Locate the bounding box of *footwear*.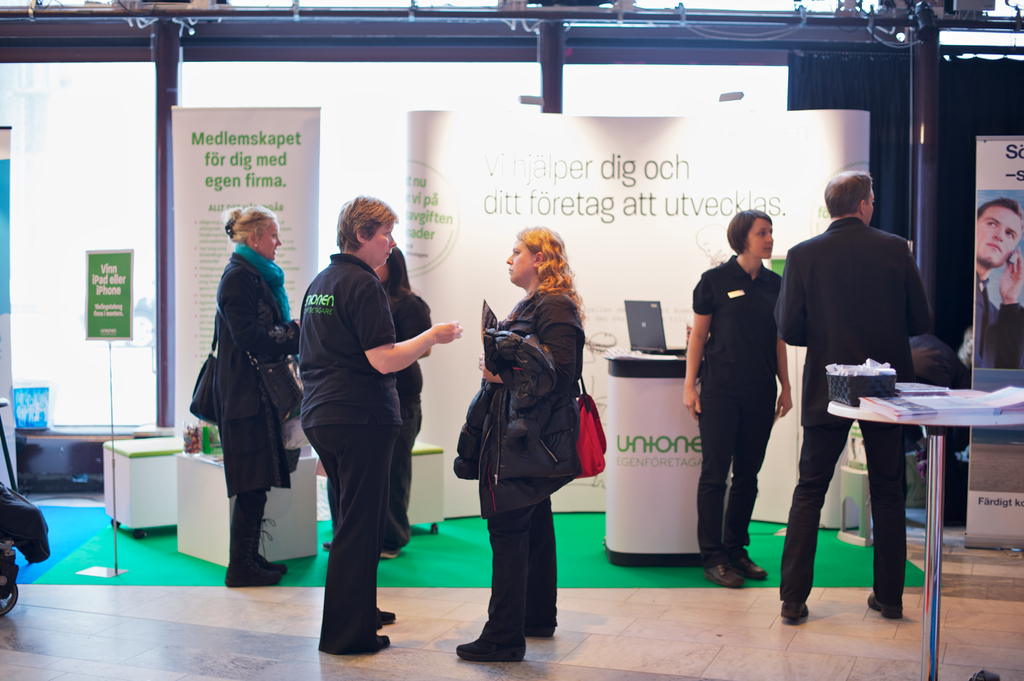
Bounding box: x1=368, y1=597, x2=393, y2=623.
